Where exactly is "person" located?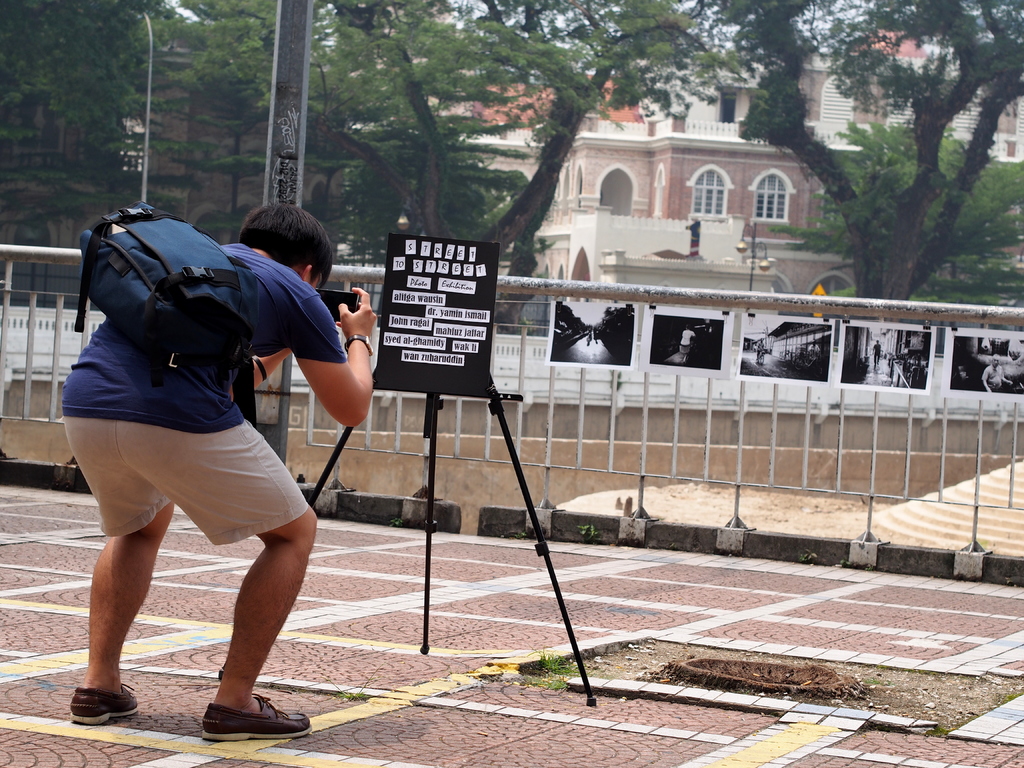
Its bounding box is [62,205,377,740].
